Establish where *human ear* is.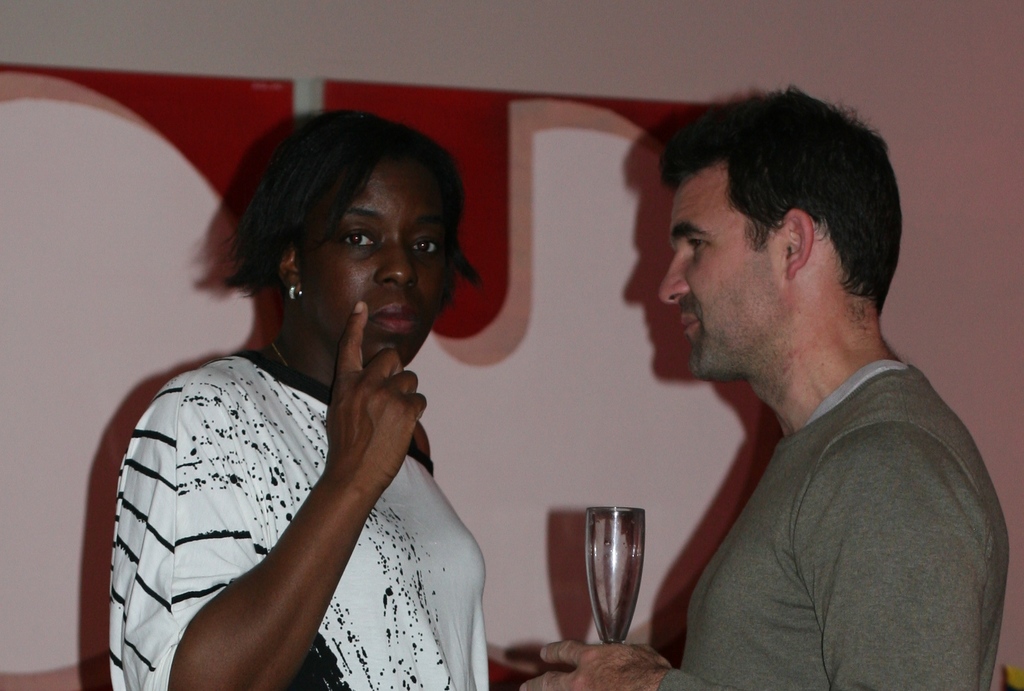
Established at (left=276, top=243, right=300, bottom=299).
